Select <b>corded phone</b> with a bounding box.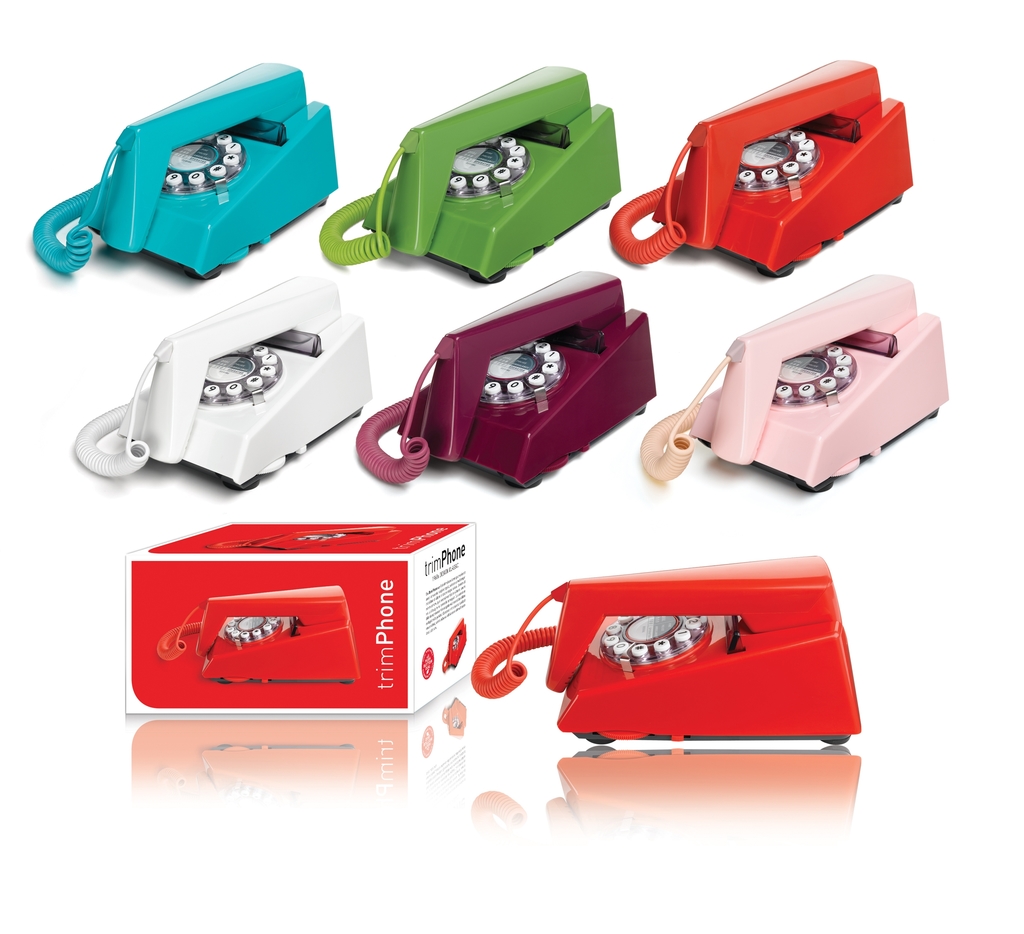
358:269:655:486.
